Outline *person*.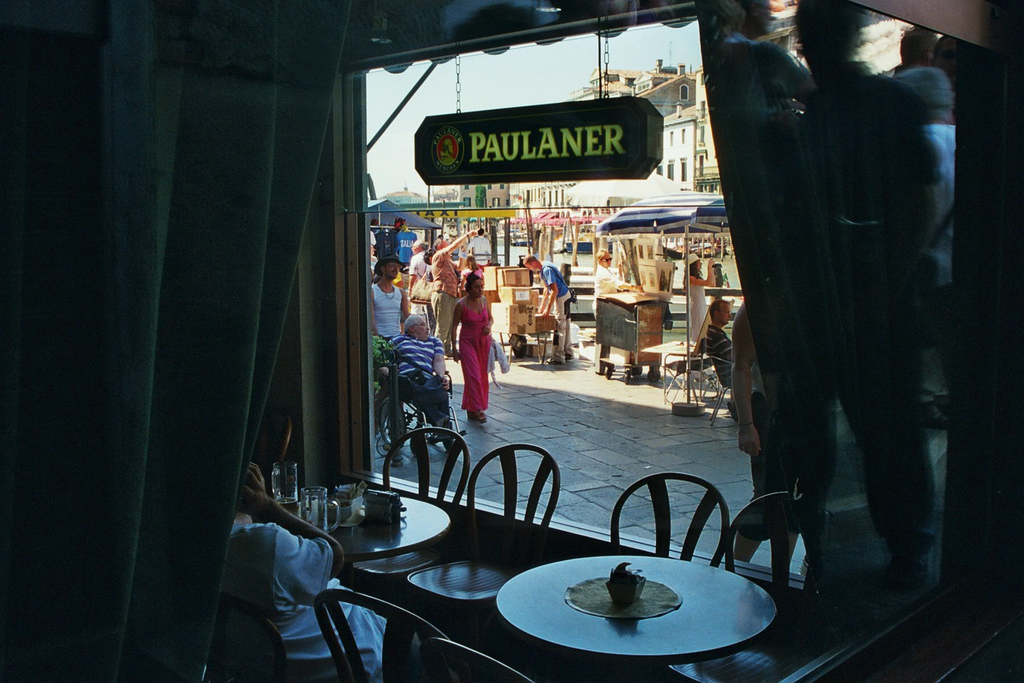
Outline: <region>452, 272, 498, 428</region>.
